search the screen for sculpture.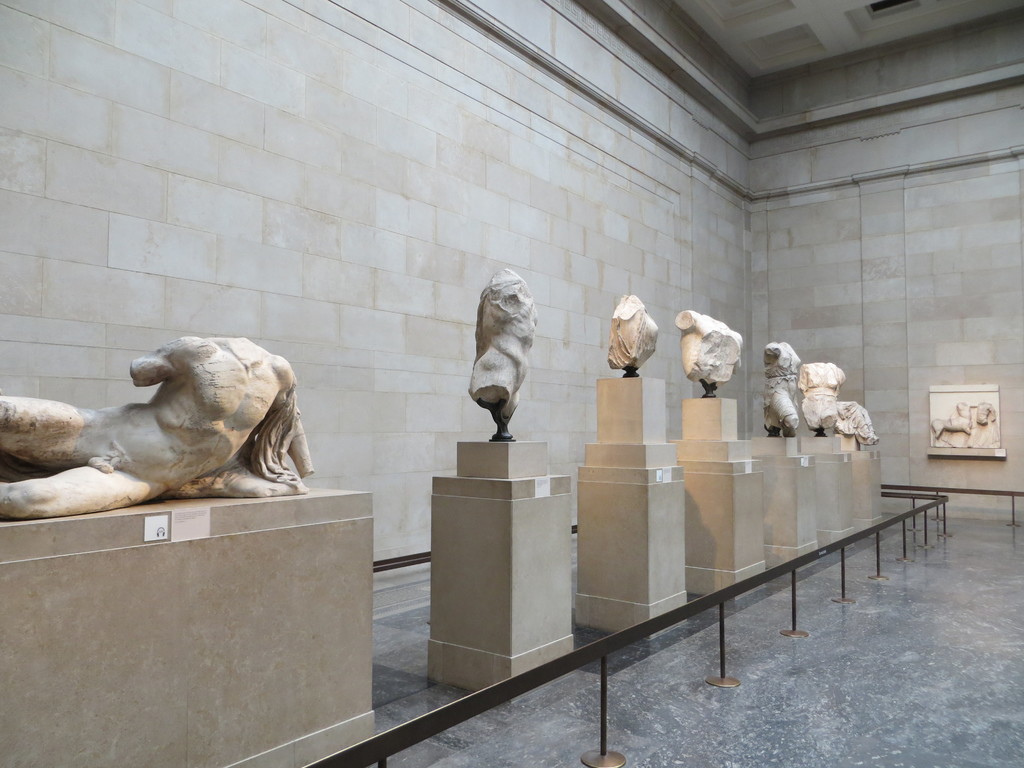
Found at <box>469,268,538,441</box>.
